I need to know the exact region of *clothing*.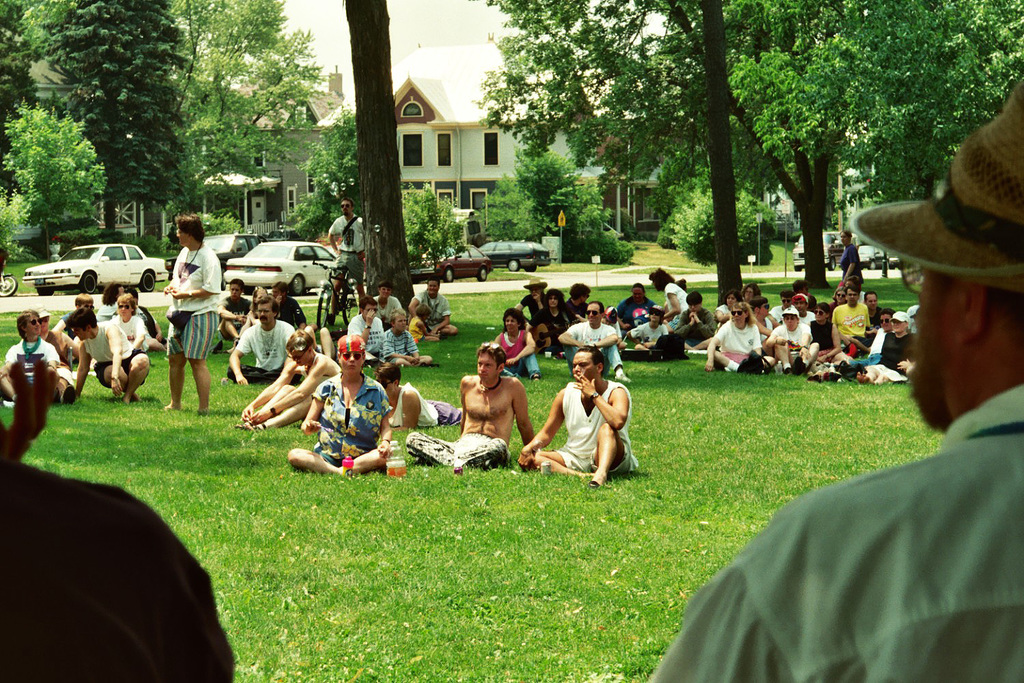
Region: [502,332,540,376].
